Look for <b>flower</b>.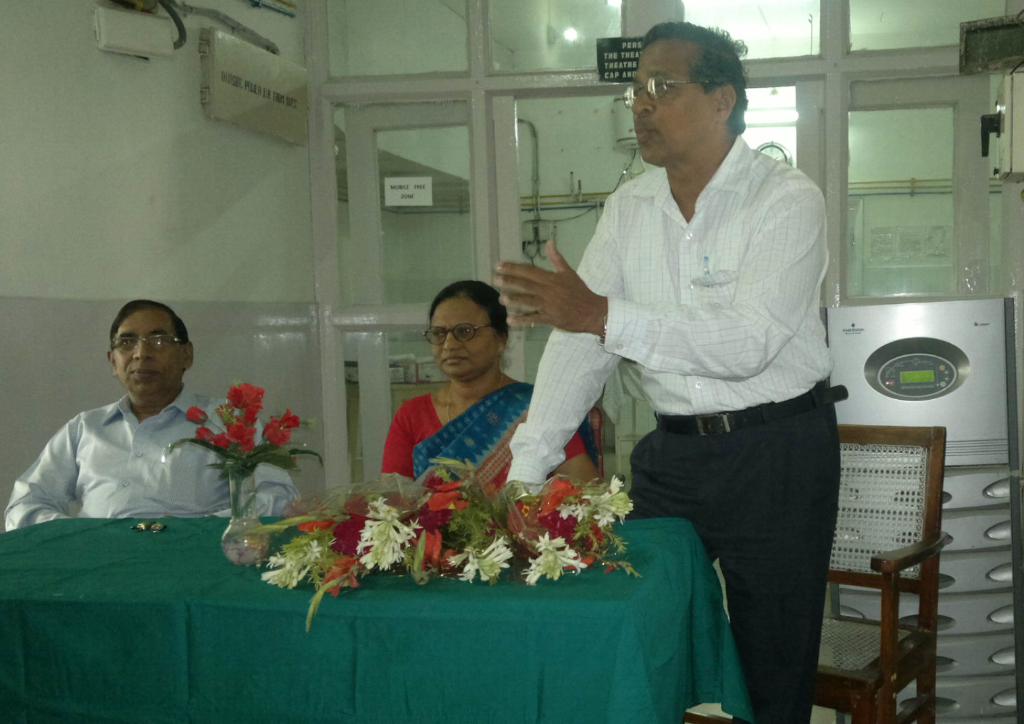
Found: <region>520, 523, 587, 582</region>.
